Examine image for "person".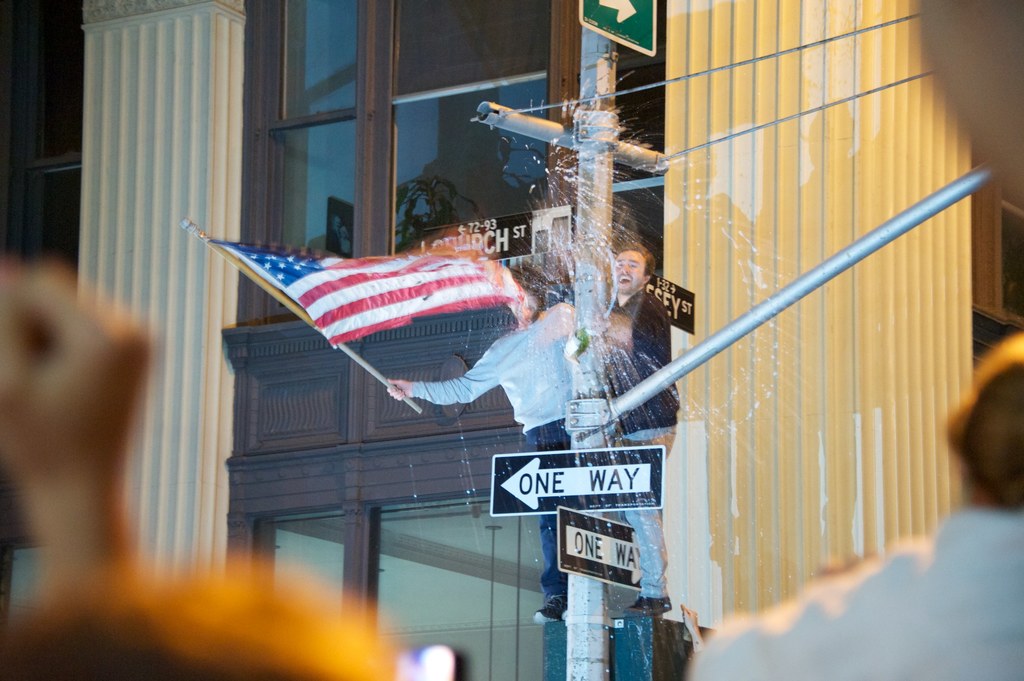
Examination result: 604,235,677,614.
